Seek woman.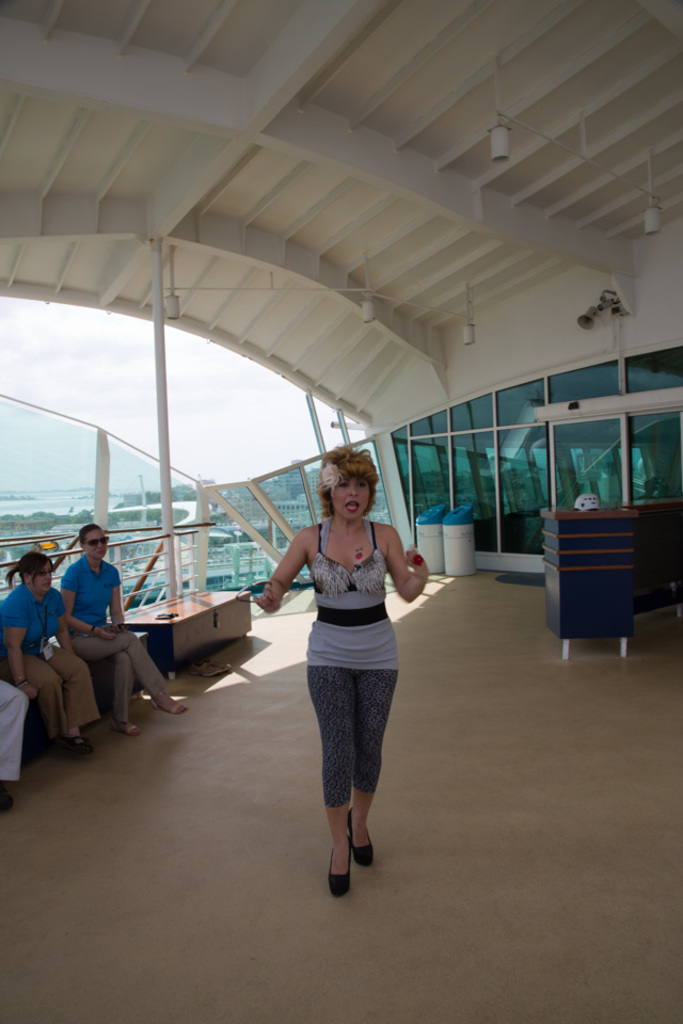
[279, 457, 415, 863].
